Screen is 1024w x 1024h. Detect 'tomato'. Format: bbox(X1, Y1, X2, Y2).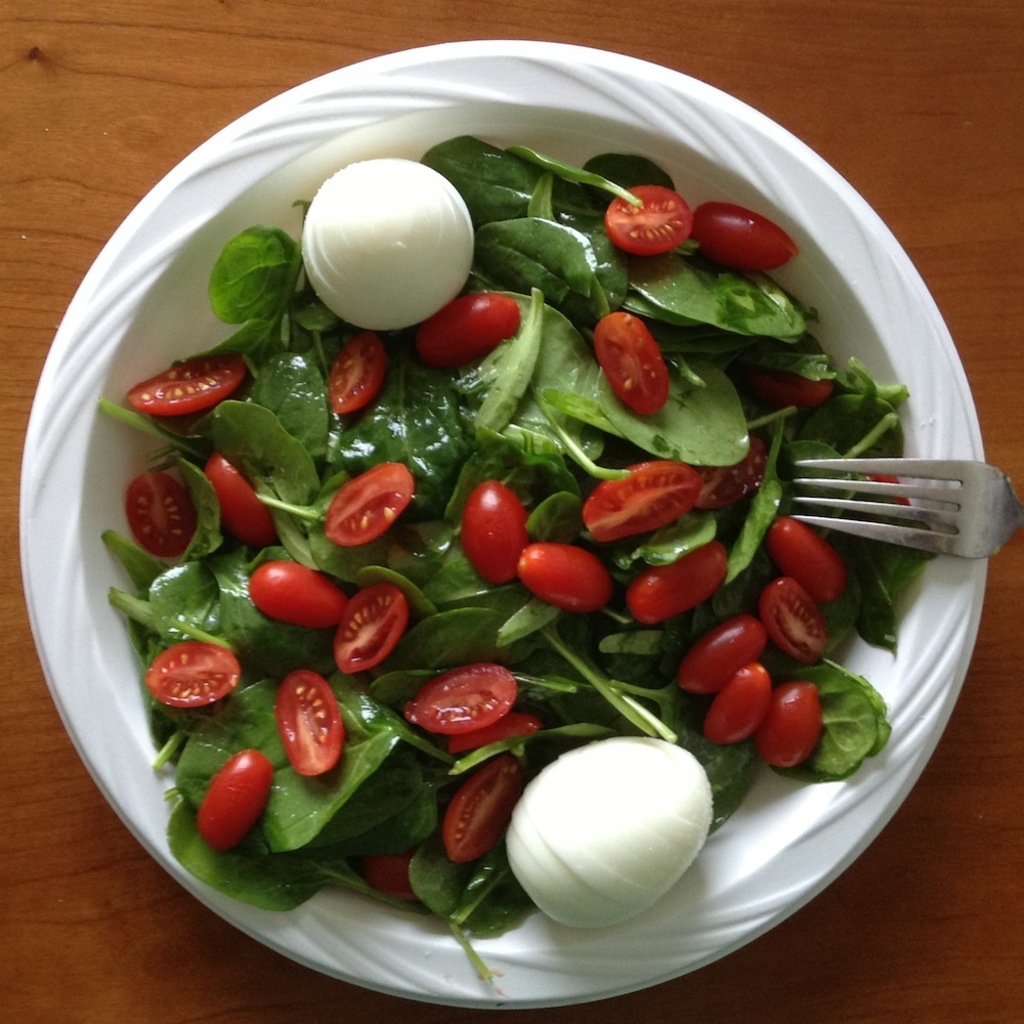
bbox(327, 455, 414, 542).
